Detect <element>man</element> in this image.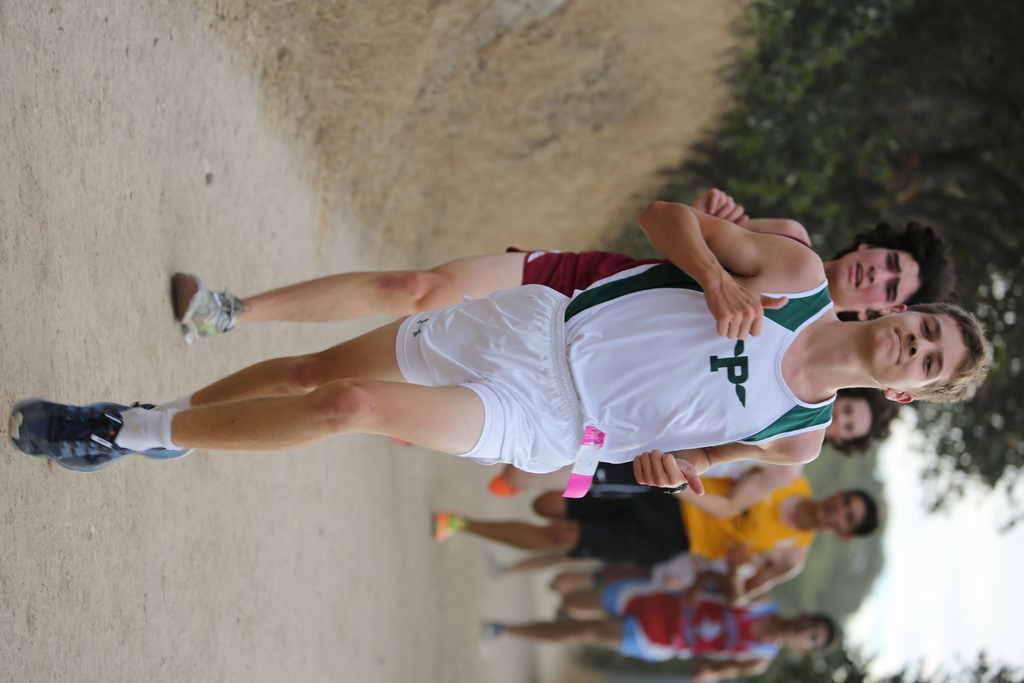
Detection: 173,190,949,352.
